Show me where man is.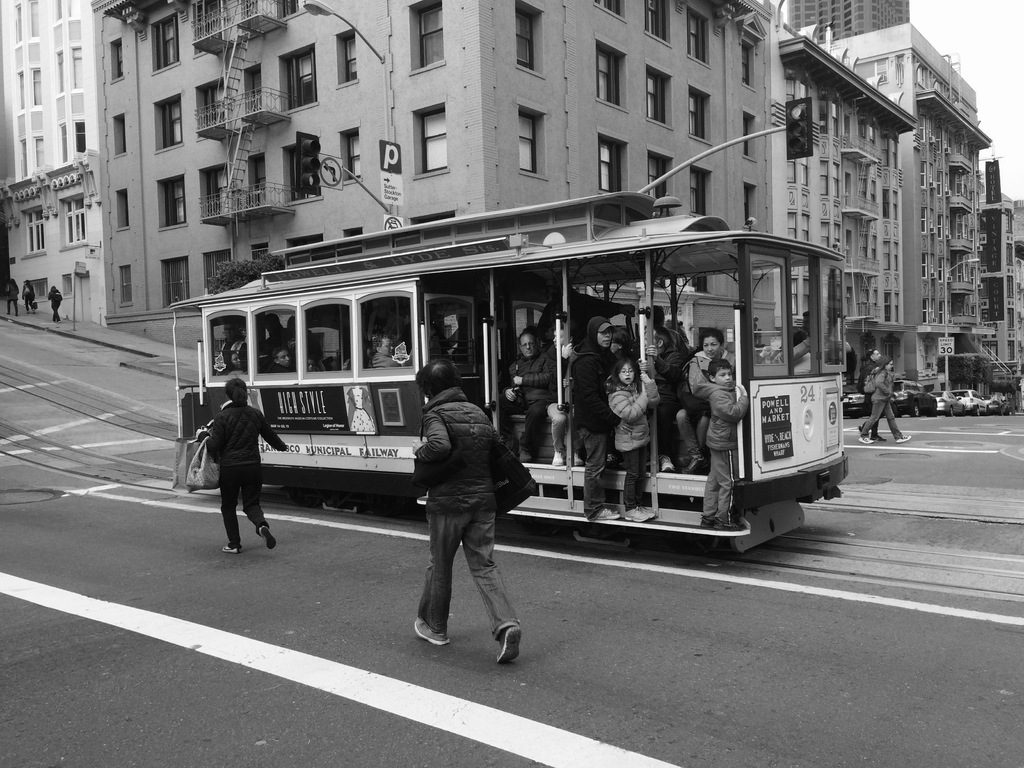
man is at locate(267, 346, 293, 372).
